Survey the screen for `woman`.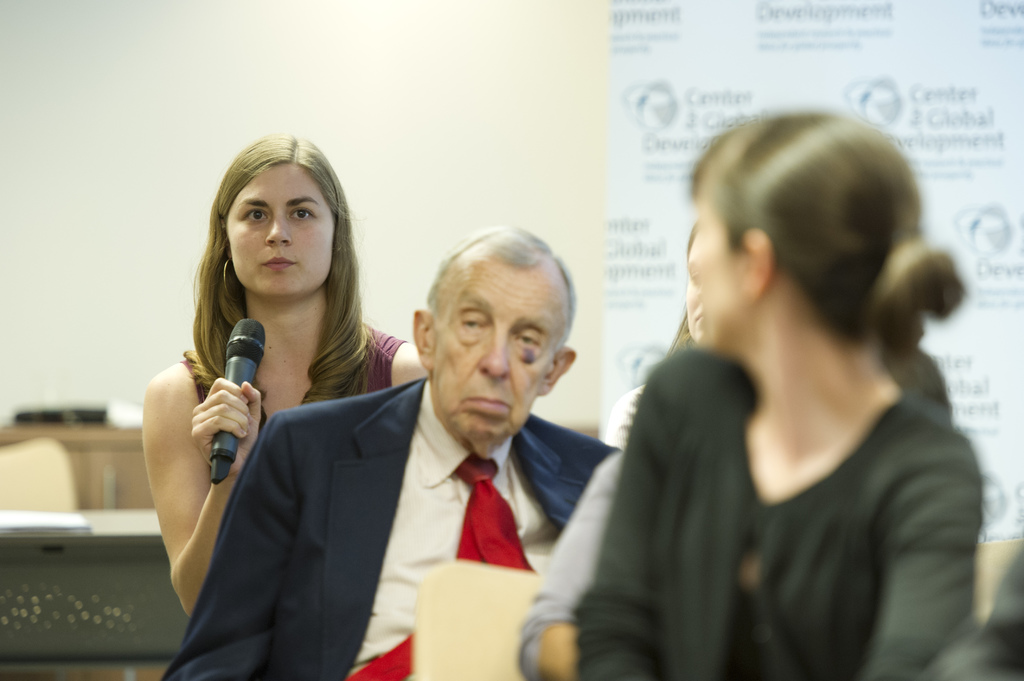
Survey found: {"x1": 140, "y1": 135, "x2": 433, "y2": 625}.
